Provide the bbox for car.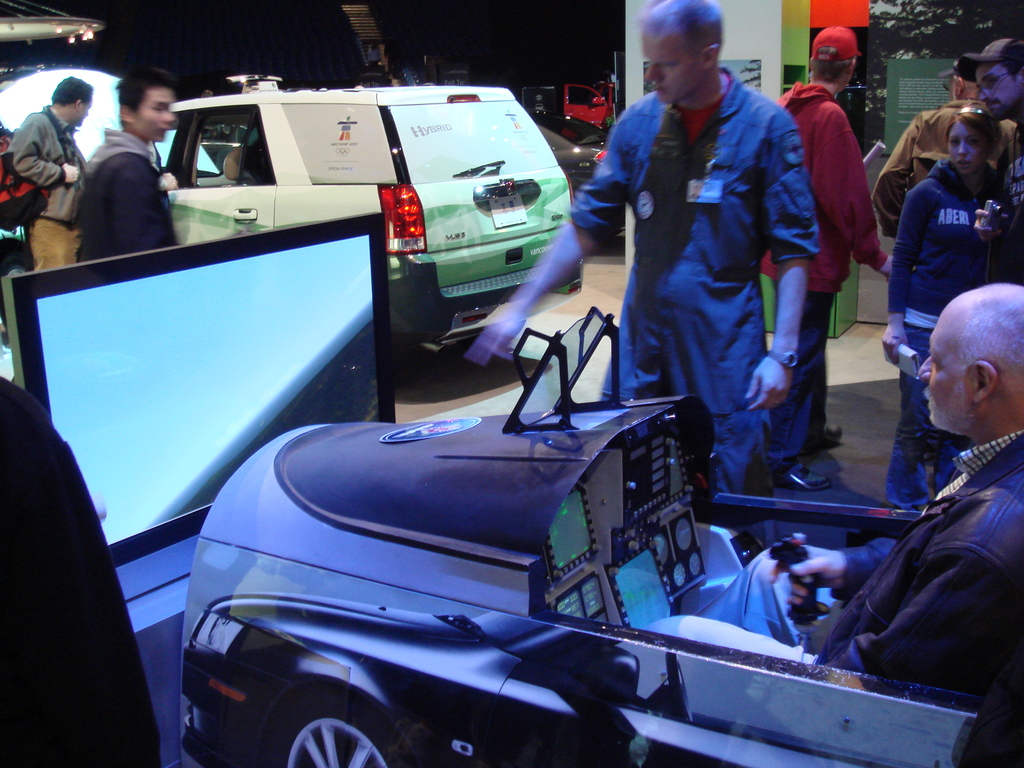
[548,74,646,128].
